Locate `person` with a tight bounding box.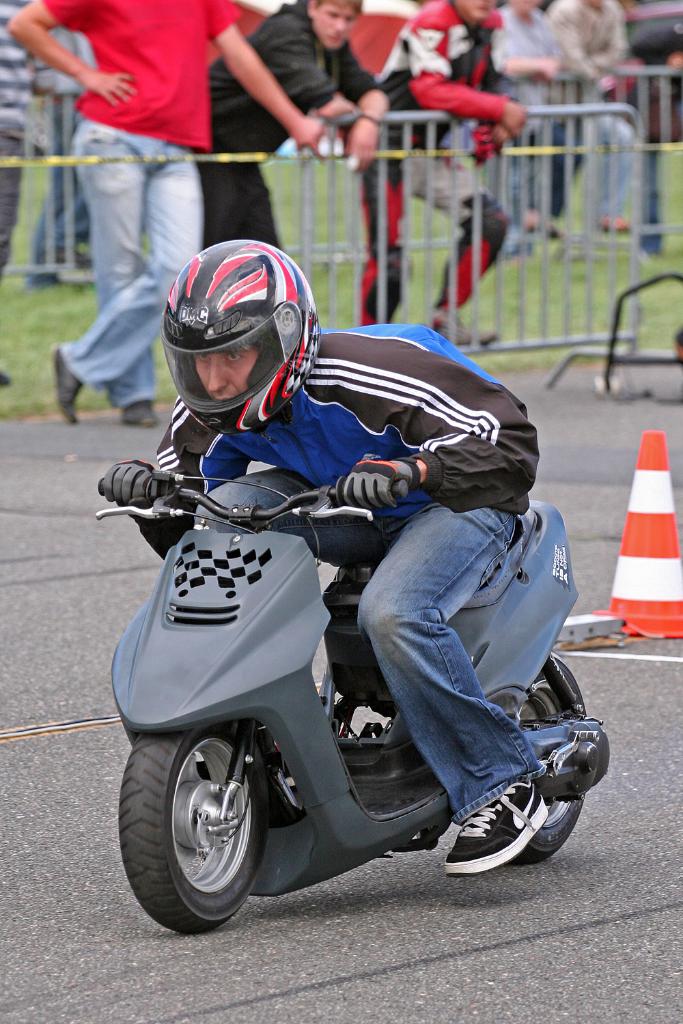
x1=344 y1=0 x2=527 y2=312.
